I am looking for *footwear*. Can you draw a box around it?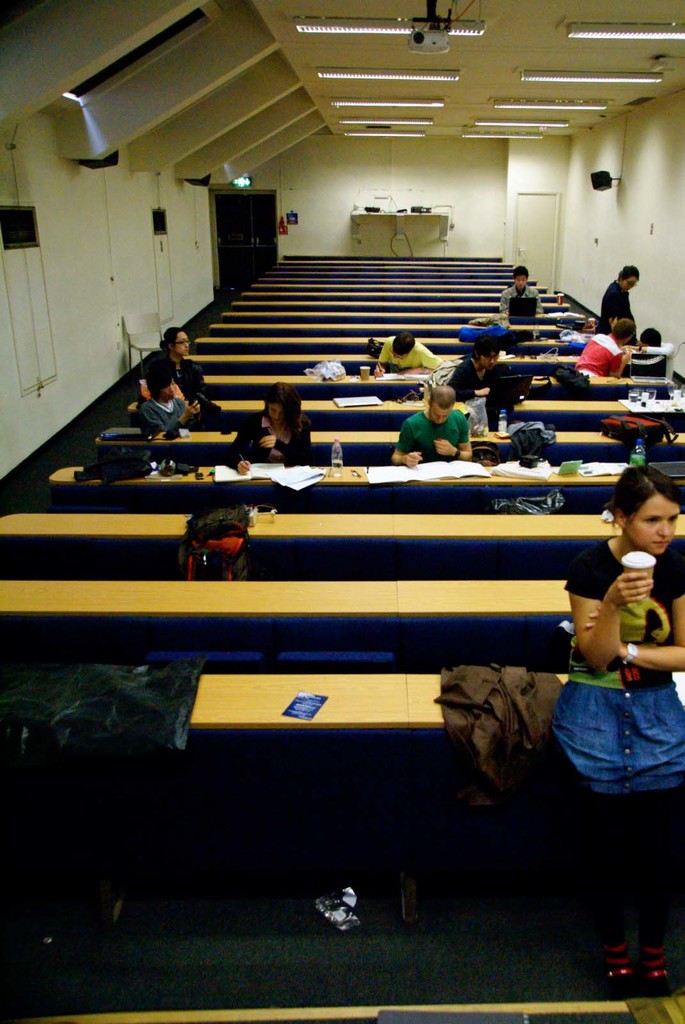
Sure, the bounding box is Rect(643, 945, 682, 998).
